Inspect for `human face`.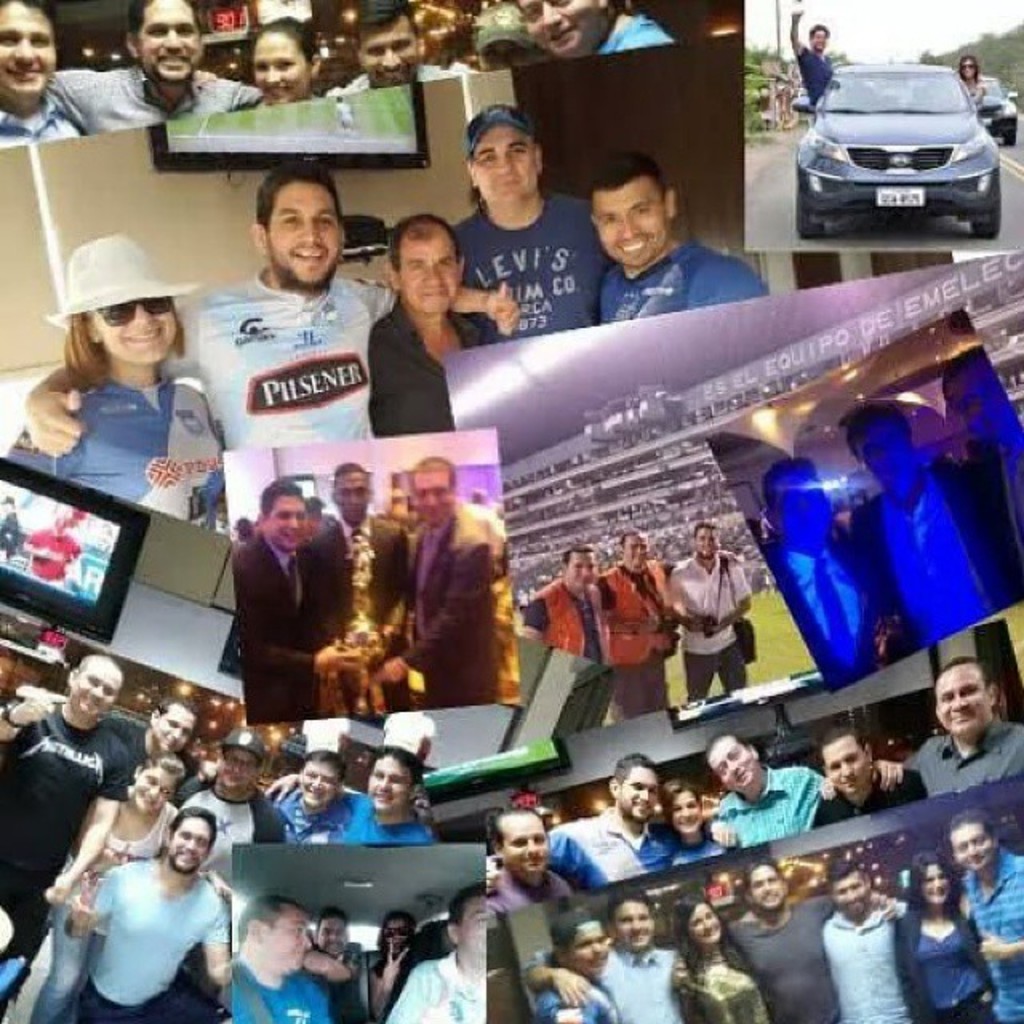
Inspection: region(616, 765, 667, 819).
